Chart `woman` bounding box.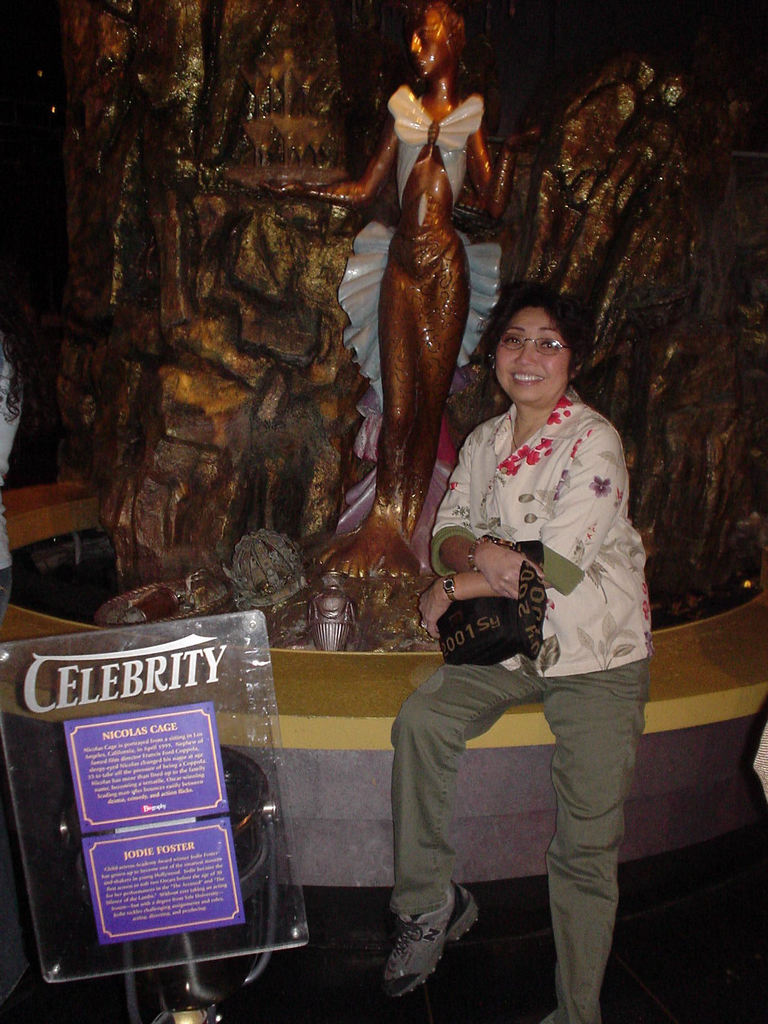
Charted: detection(314, 0, 527, 581).
